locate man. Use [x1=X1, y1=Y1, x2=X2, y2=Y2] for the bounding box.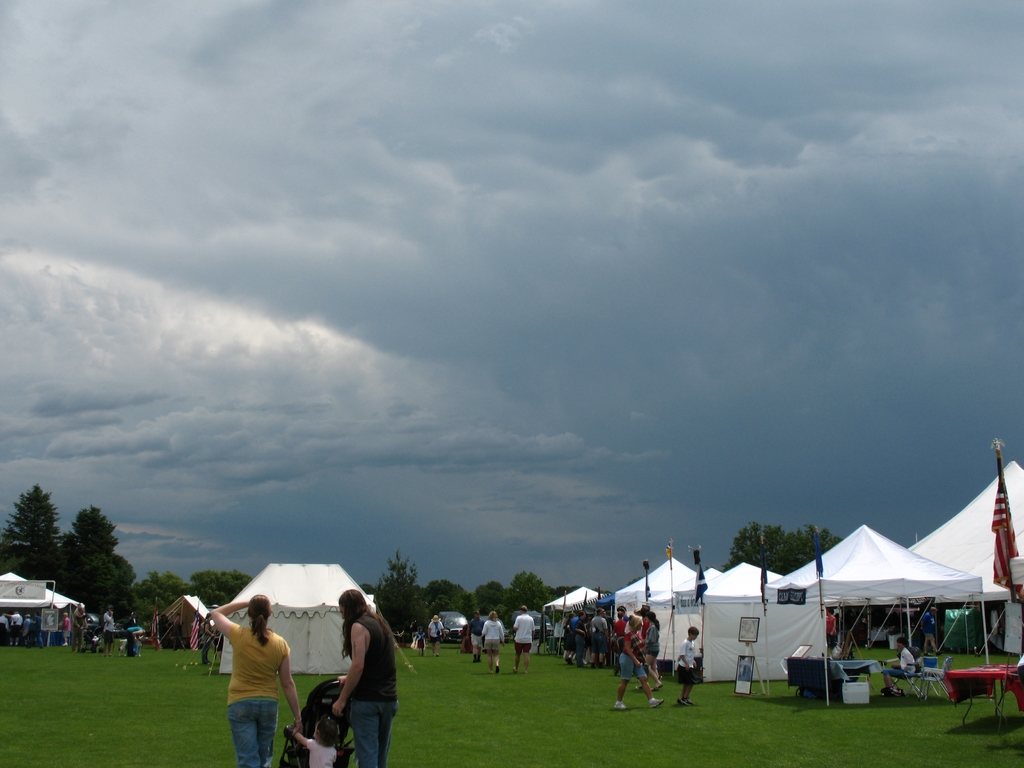
[x1=32, y1=612, x2=45, y2=648].
